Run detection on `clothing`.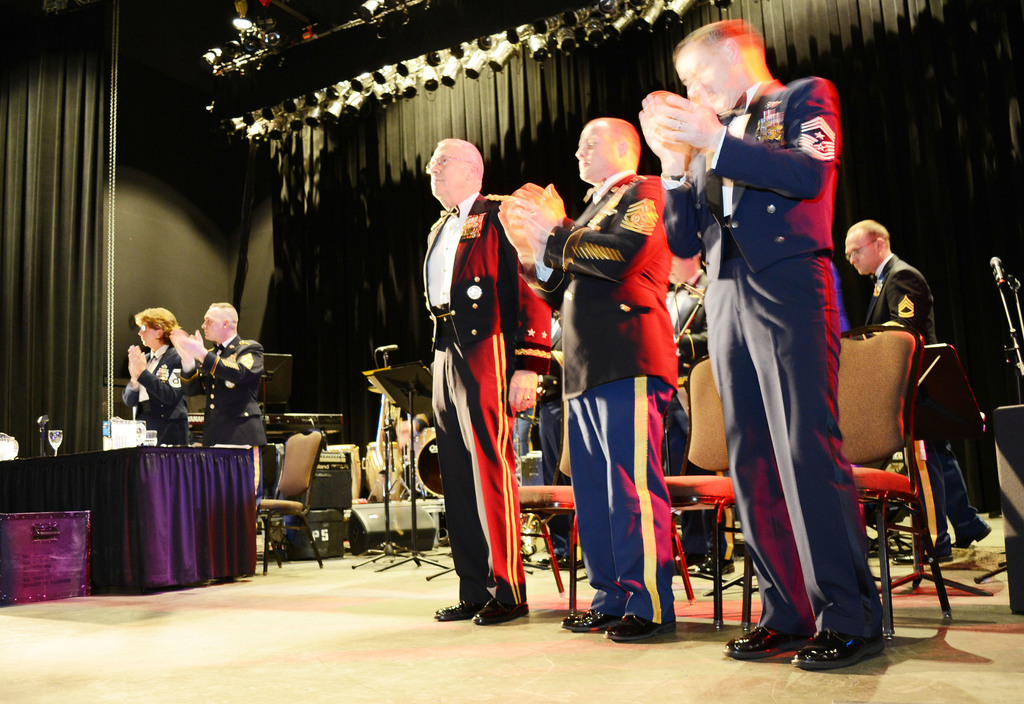
Result: {"left": 179, "top": 333, "right": 266, "bottom": 515}.
